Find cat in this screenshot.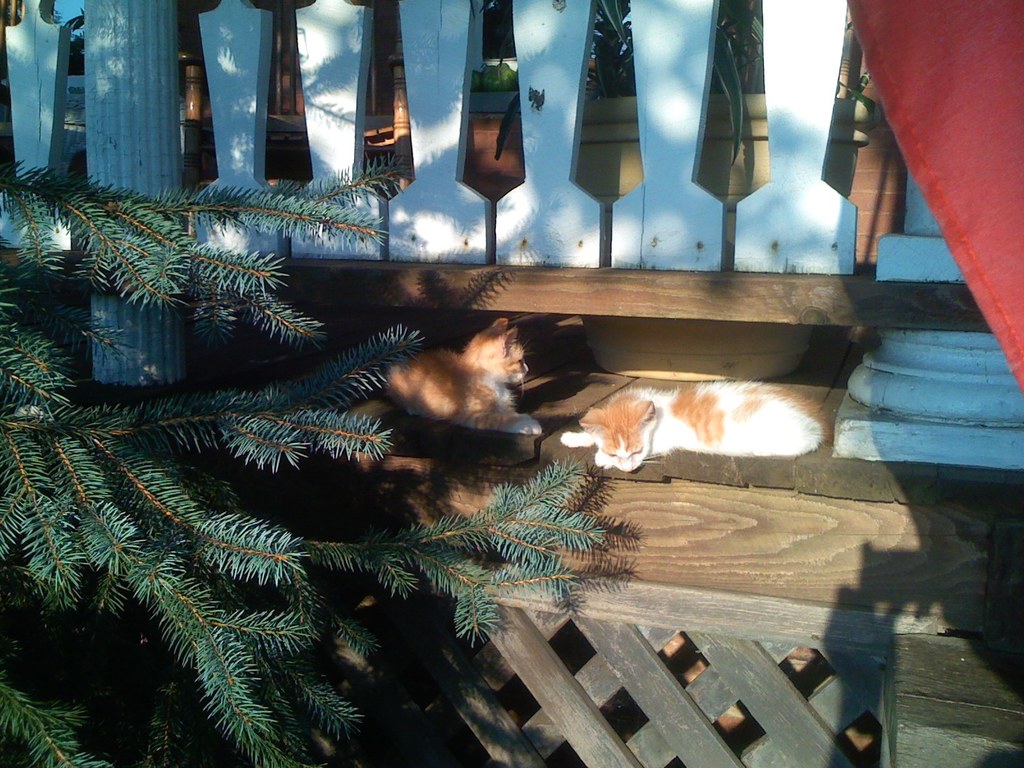
The bounding box for cat is bbox=(311, 319, 540, 433).
